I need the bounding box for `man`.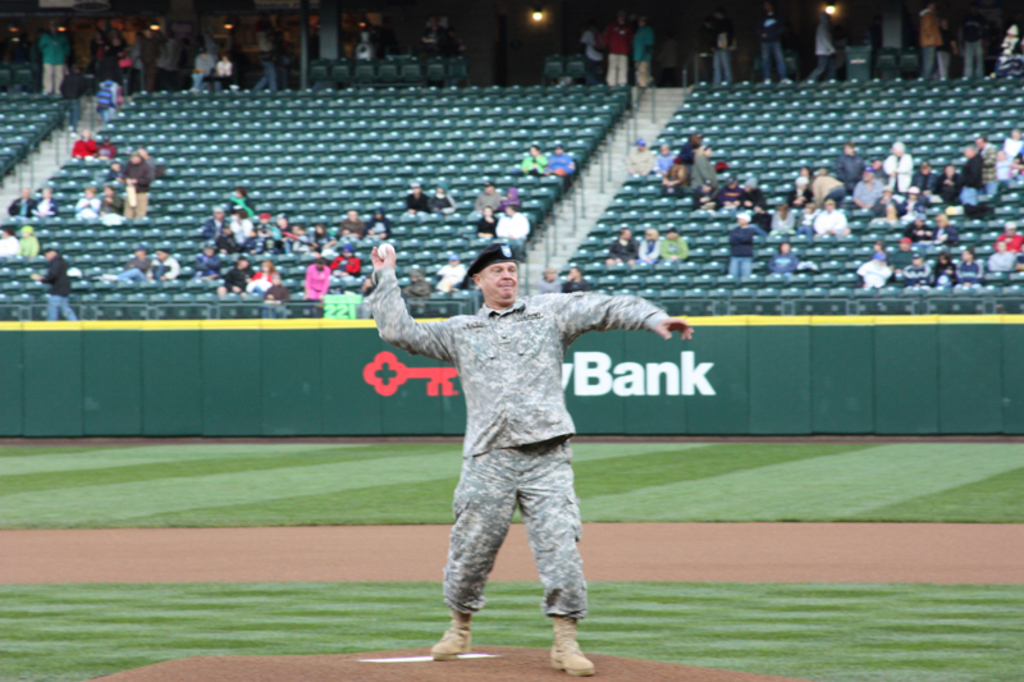
Here it is: locate(151, 244, 182, 283).
